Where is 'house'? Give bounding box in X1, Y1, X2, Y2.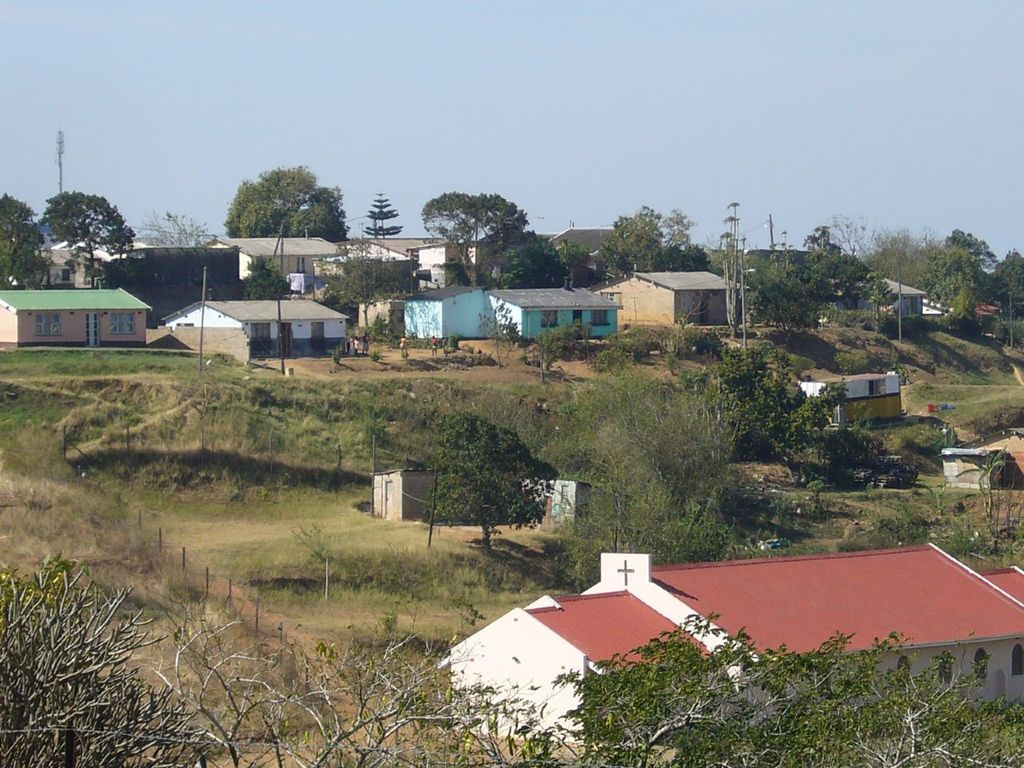
945, 442, 1023, 490.
